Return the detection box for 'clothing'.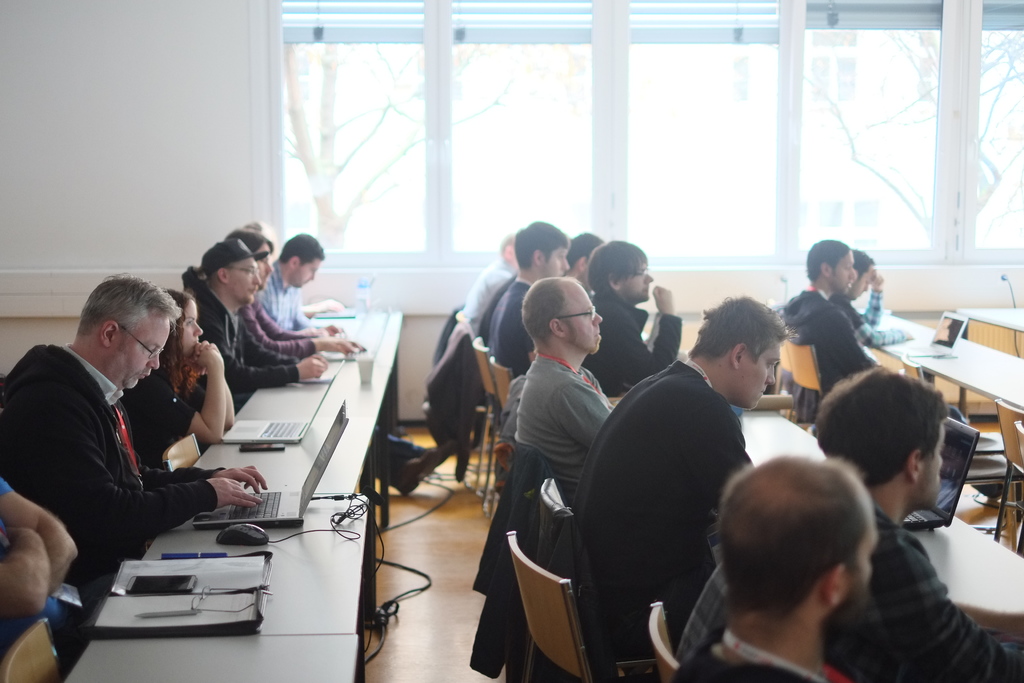
box(670, 623, 821, 682).
